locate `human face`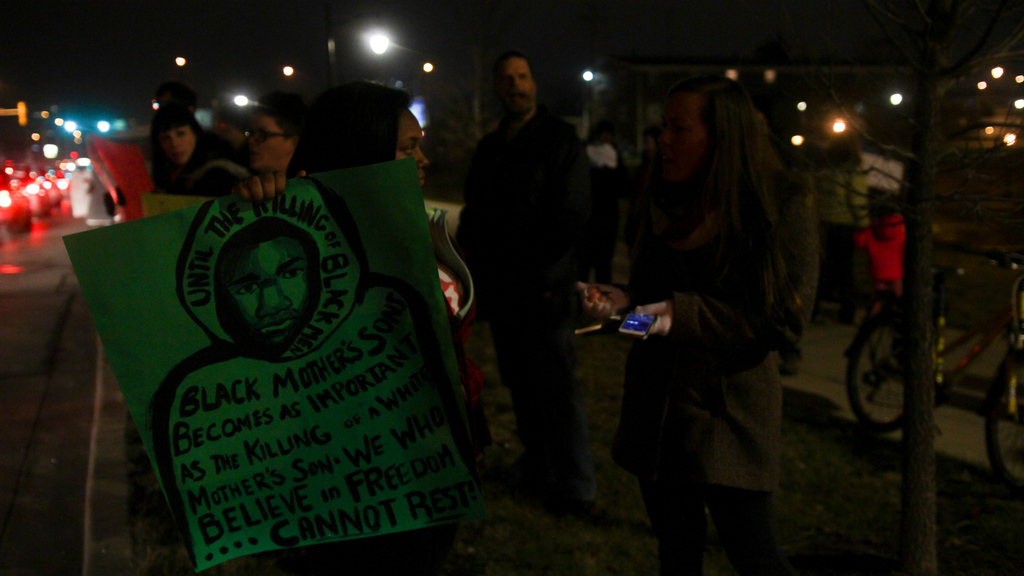
pyautogui.locateOnScreen(163, 131, 196, 163)
